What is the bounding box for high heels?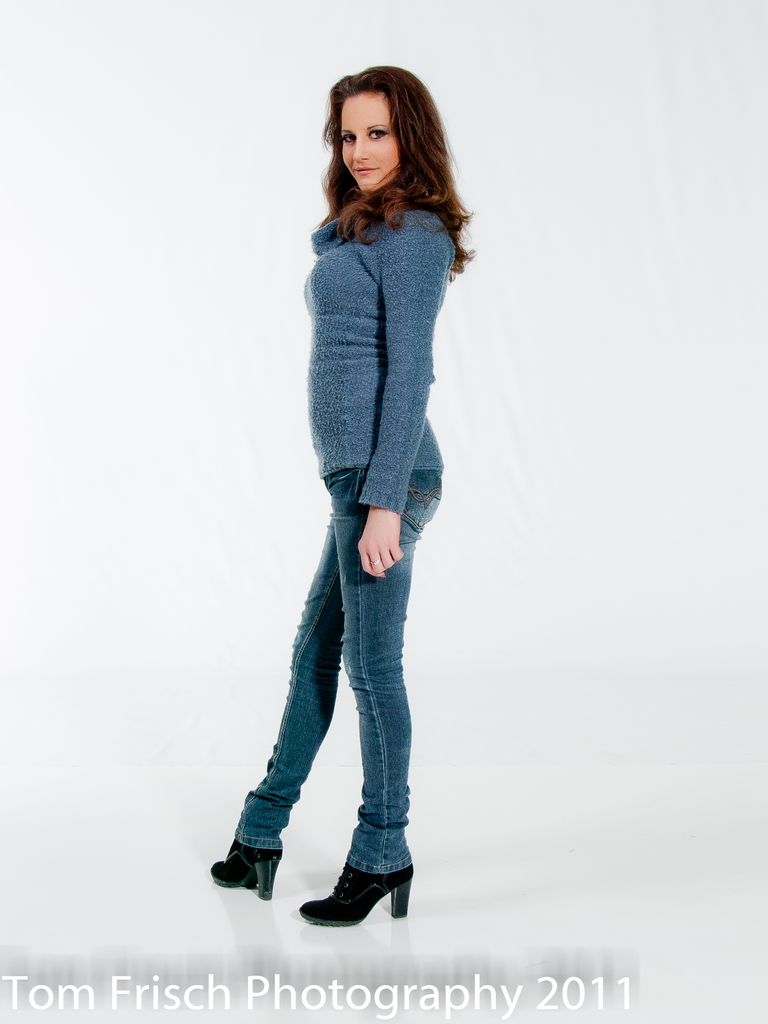
{"left": 204, "top": 836, "right": 285, "bottom": 897}.
